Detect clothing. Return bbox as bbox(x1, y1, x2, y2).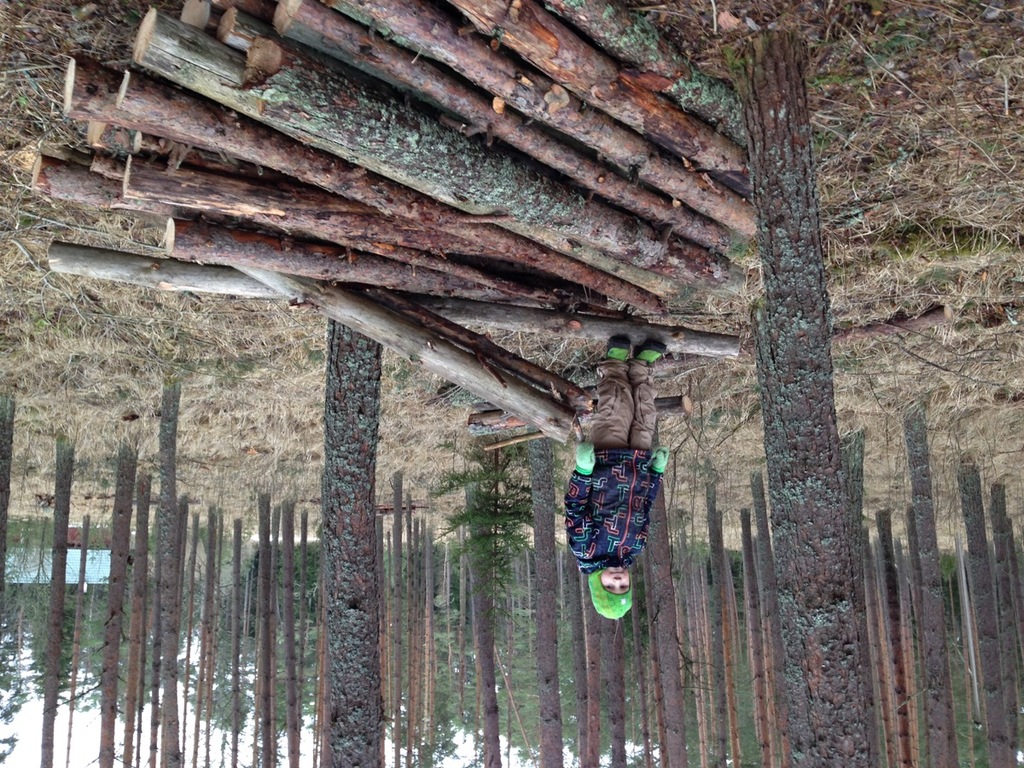
bbox(557, 363, 664, 596).
